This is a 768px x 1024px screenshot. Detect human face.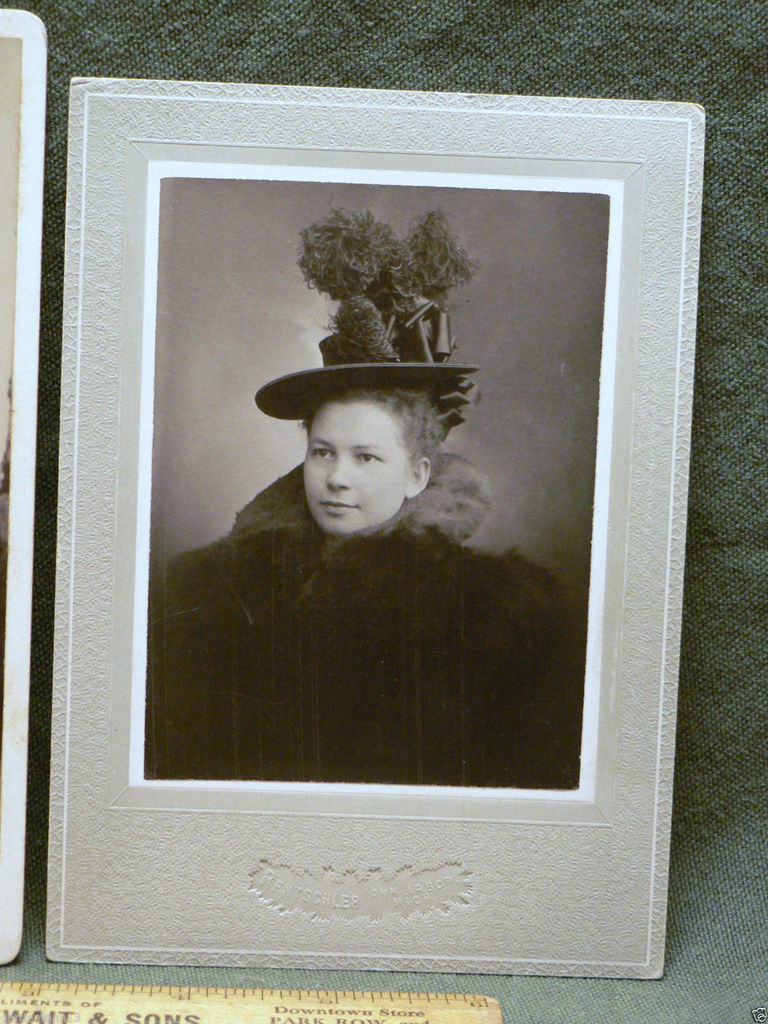
left=303, top=395, right=408, bottom=535.
